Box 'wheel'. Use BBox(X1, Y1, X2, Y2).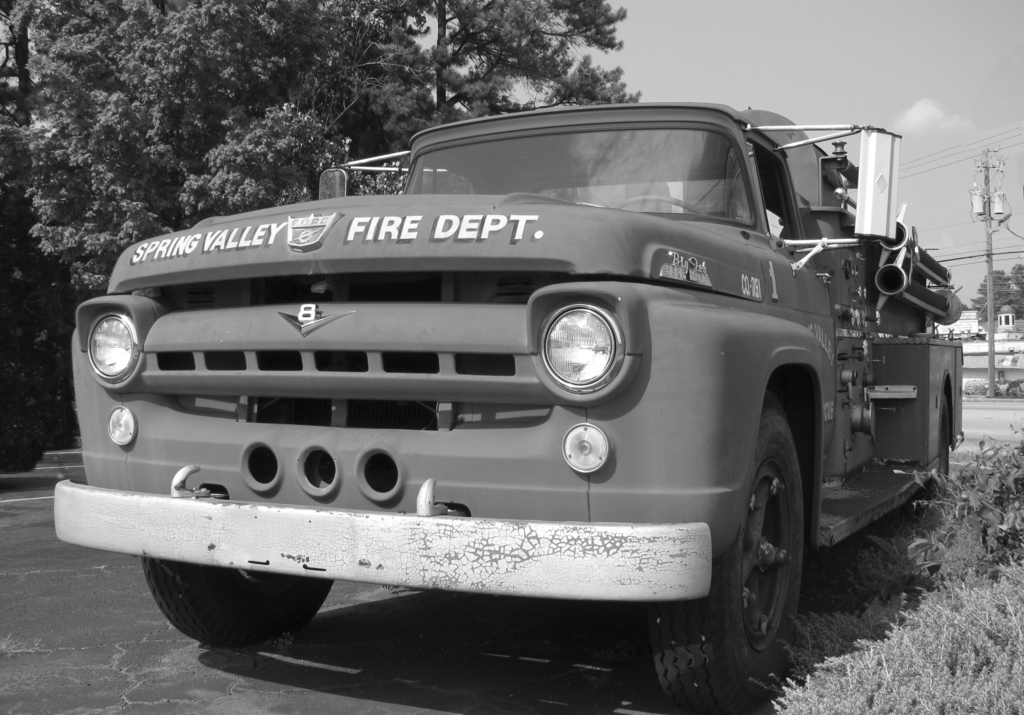
BBox(135, 565, 341, 646).
